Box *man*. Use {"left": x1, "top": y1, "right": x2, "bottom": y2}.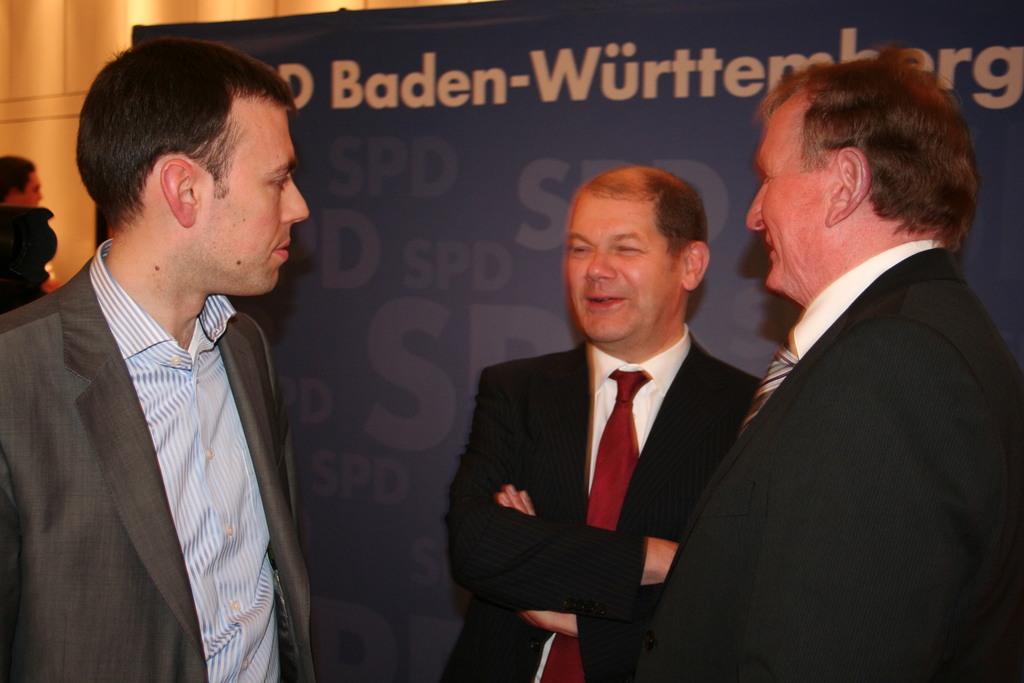
{"left": 443, "top": 167, "right": 766, "bottom": 682}.
